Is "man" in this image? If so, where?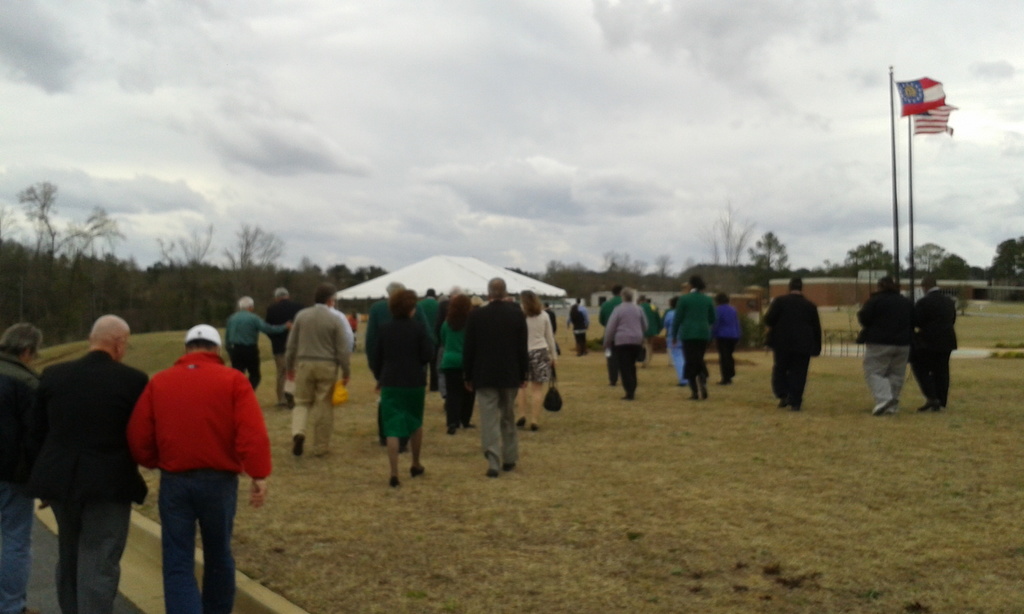
Yes, at 913,275,959,406.
